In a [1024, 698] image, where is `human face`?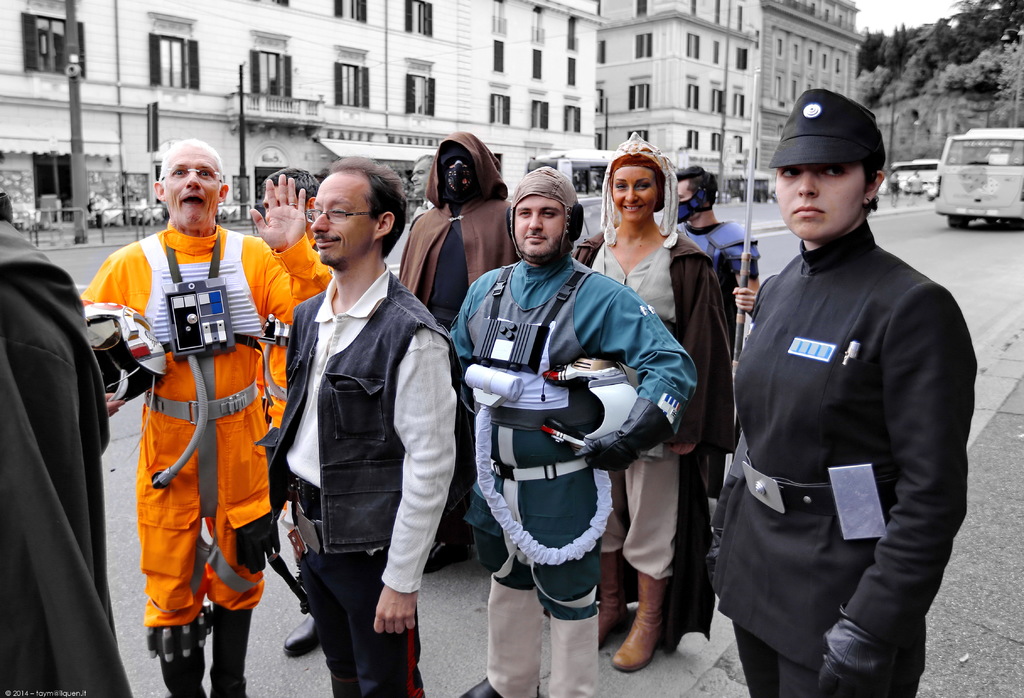
(left=263, top=181, right=303, bottom=216).
